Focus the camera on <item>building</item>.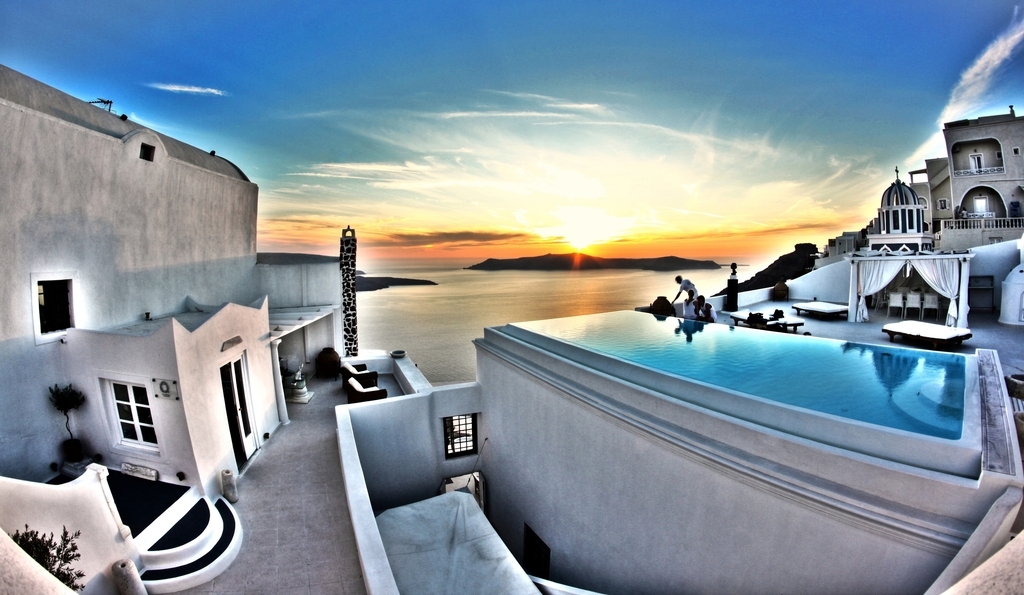
Focus region: <box>0,63,349,594</box>.
